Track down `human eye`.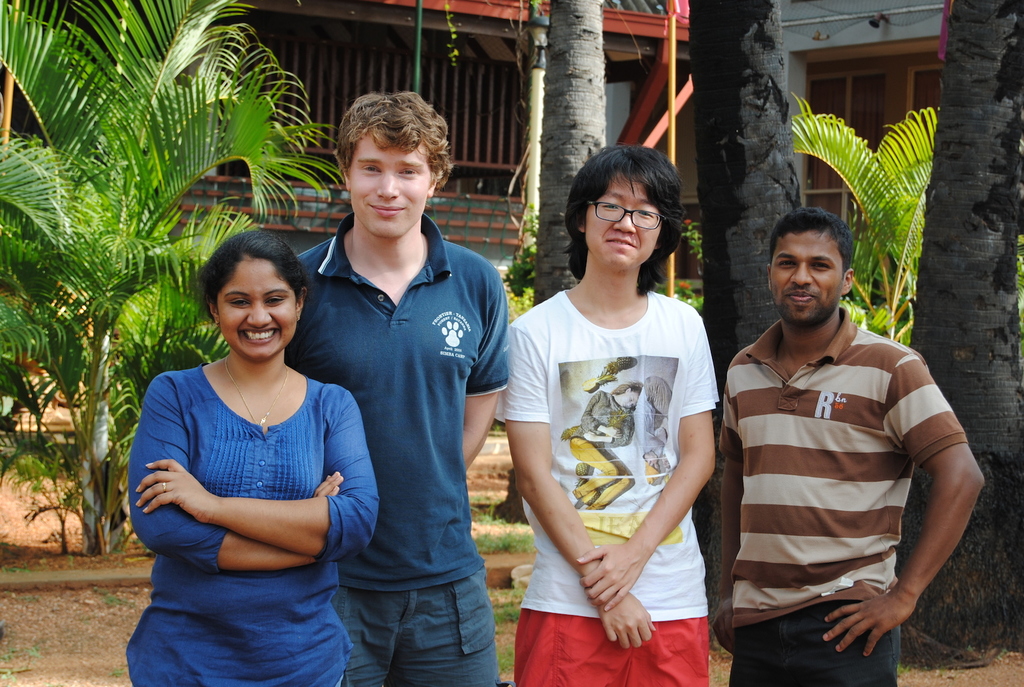
Tracked to BBox(362, 162, 384, 174).
